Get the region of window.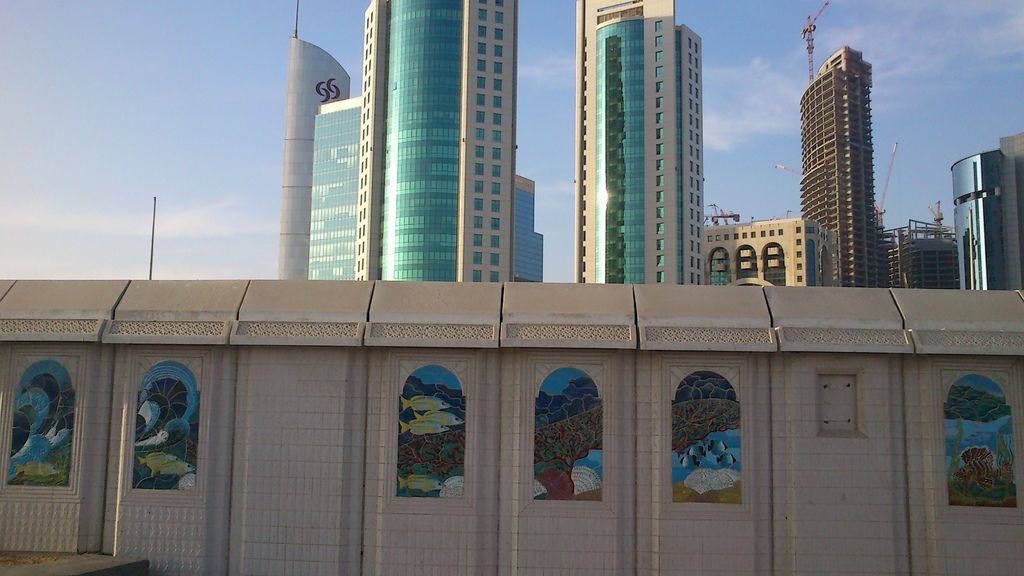
[656,50,662,61].
